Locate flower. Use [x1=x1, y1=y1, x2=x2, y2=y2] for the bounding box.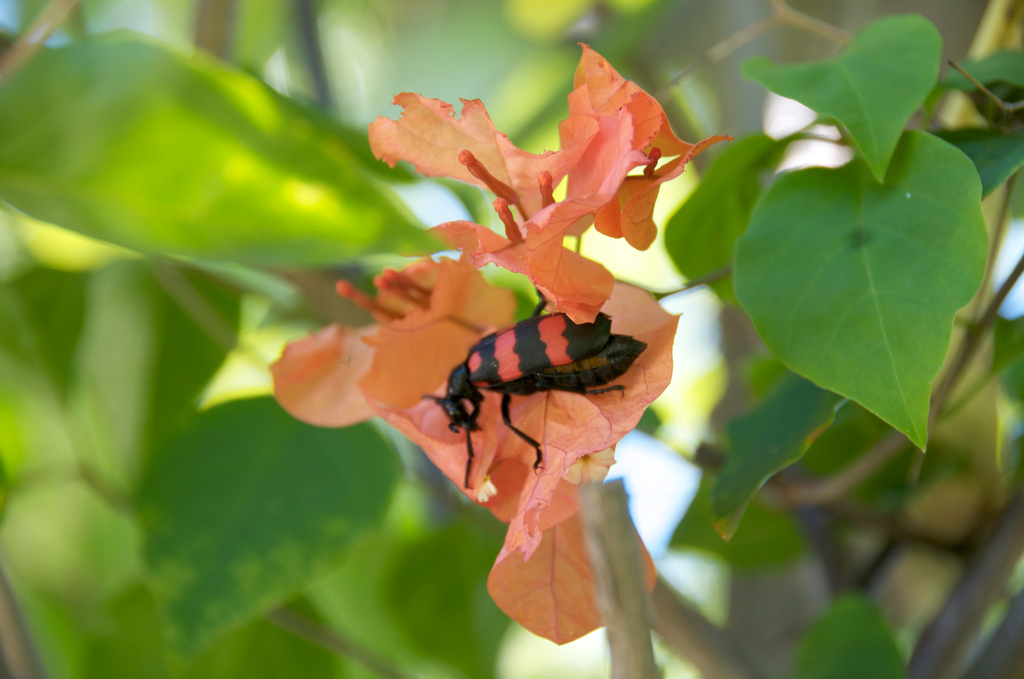
[x1=264, y1=256, x2=678, y2=644].
